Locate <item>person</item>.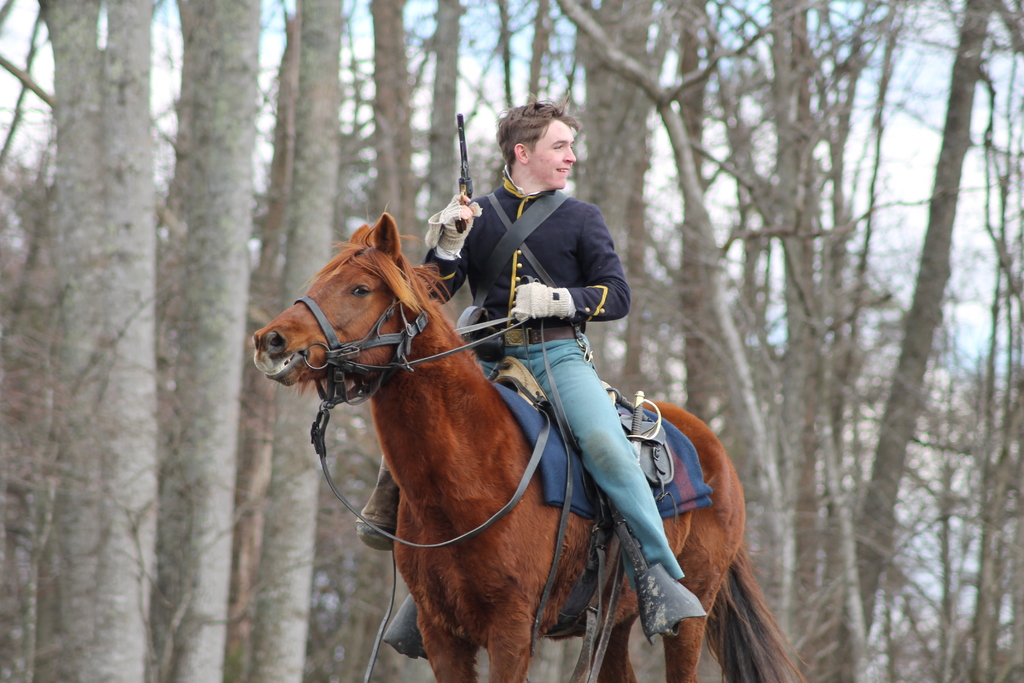
Bounding box: locate(419, 103, 707, 640).
